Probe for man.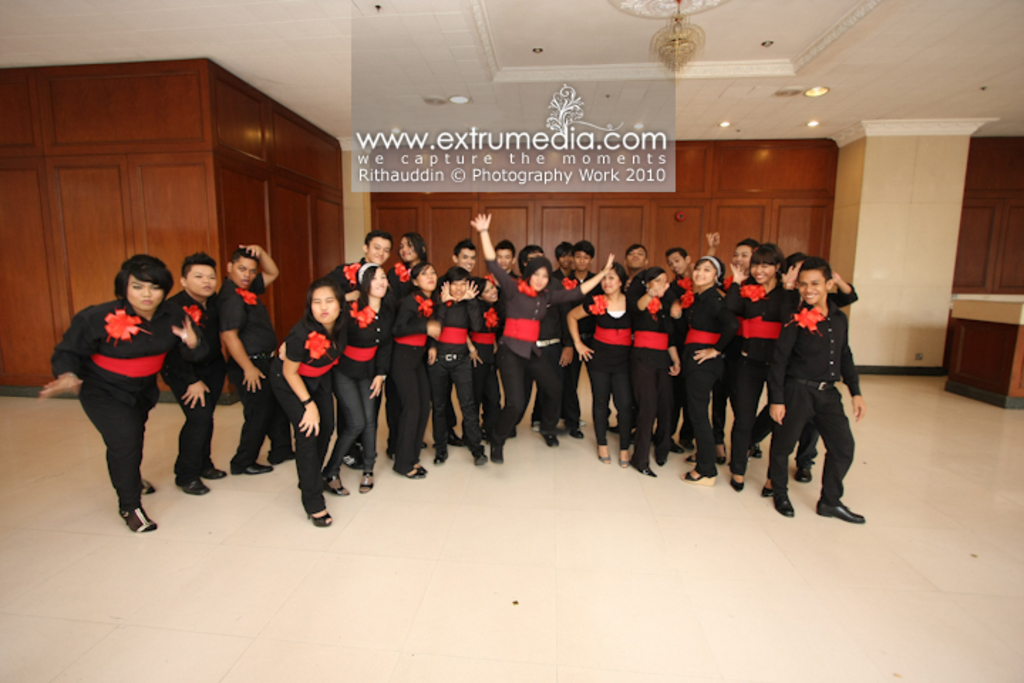
Probe result: [left=768, top=270, right=872, bottom=526].
